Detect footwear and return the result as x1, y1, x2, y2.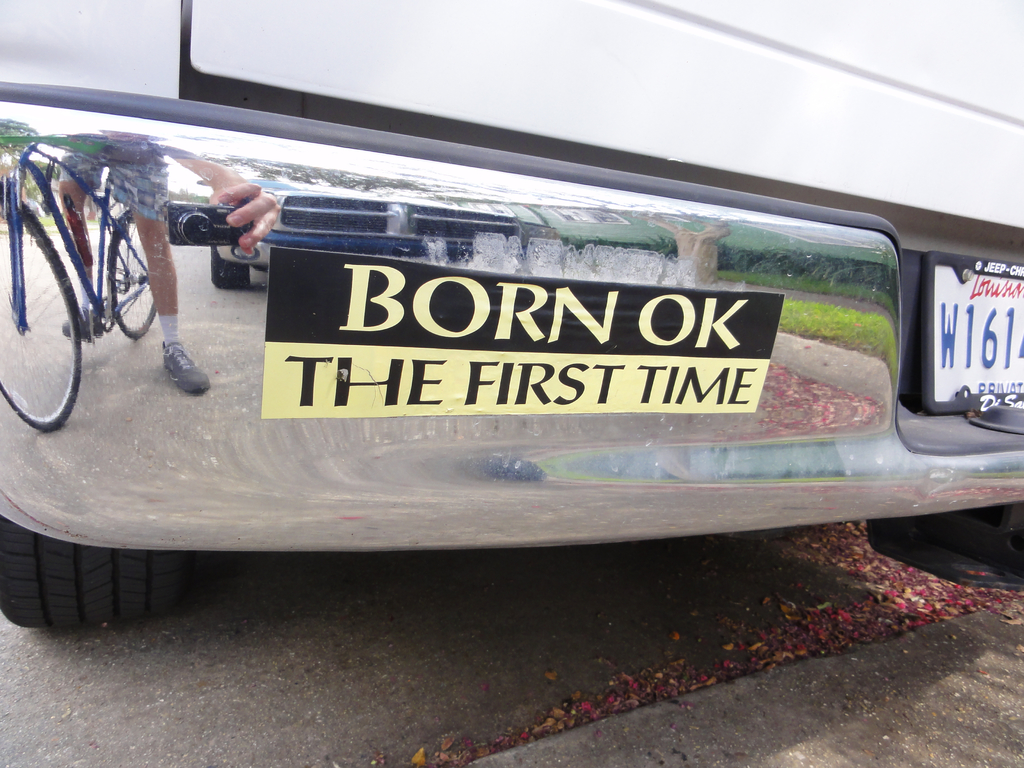
164, 344, 208, 390.
